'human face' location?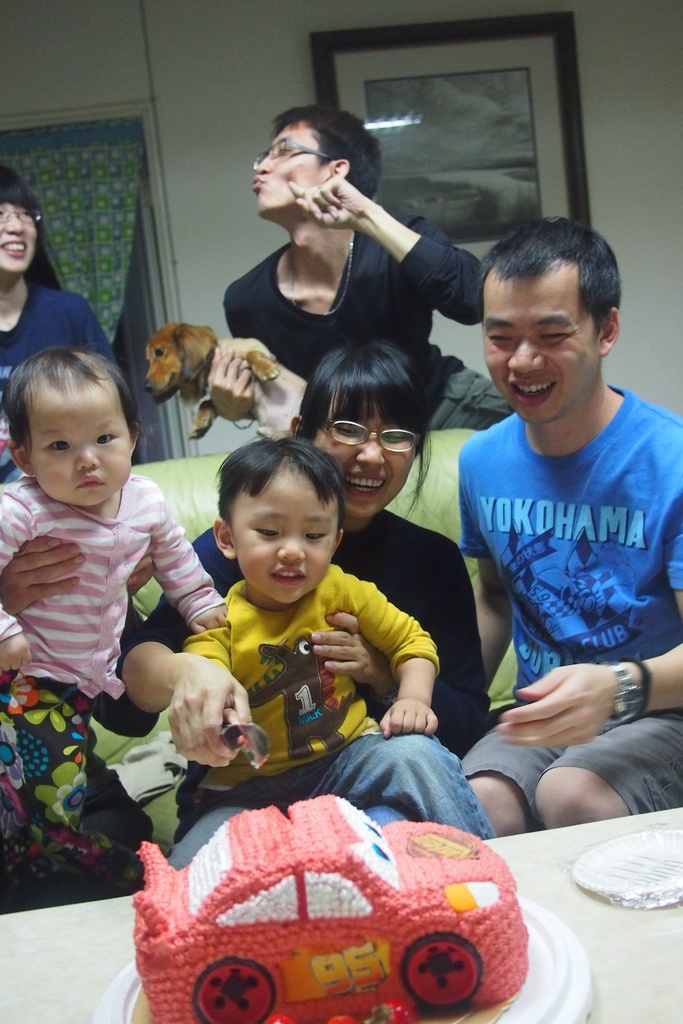
region(28, 380, 135, 506)
